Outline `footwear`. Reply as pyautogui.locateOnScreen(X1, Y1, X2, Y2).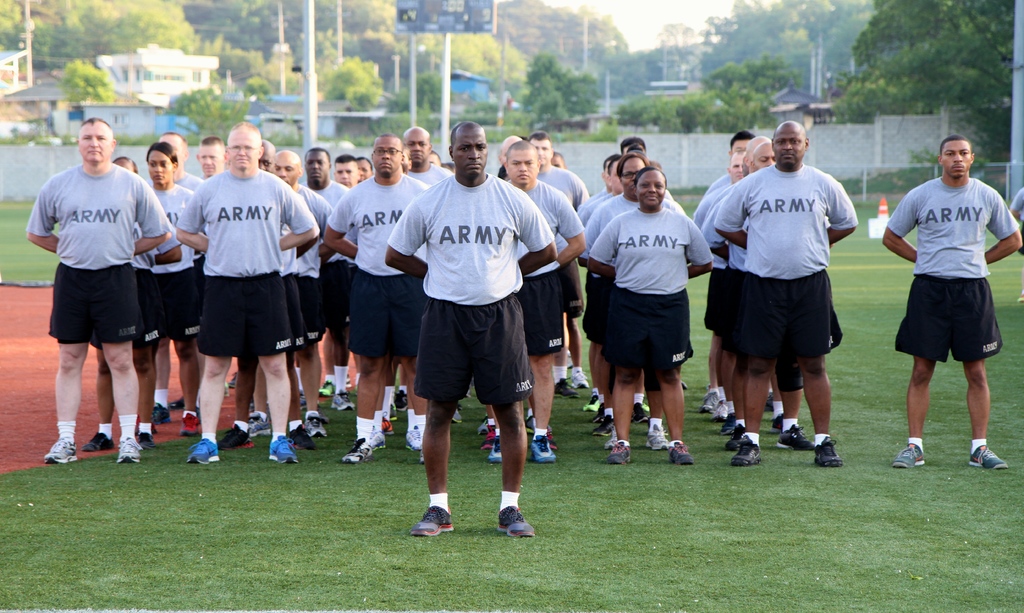
pyautogui.locateOnScreen(268, 437, 298, 463).
